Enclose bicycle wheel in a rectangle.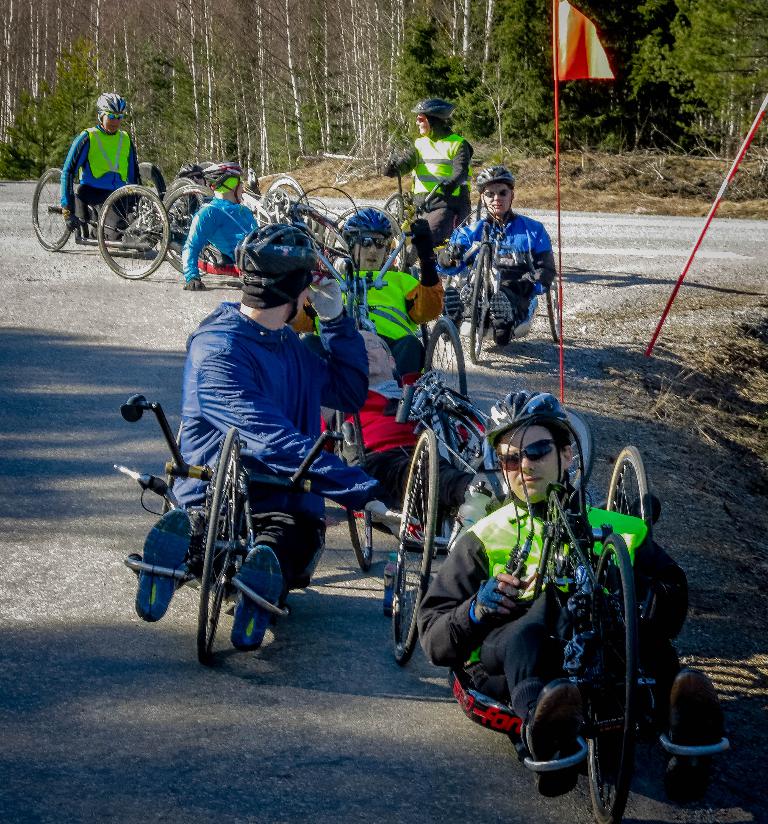
bbox=[586, 529, 638, 823].
